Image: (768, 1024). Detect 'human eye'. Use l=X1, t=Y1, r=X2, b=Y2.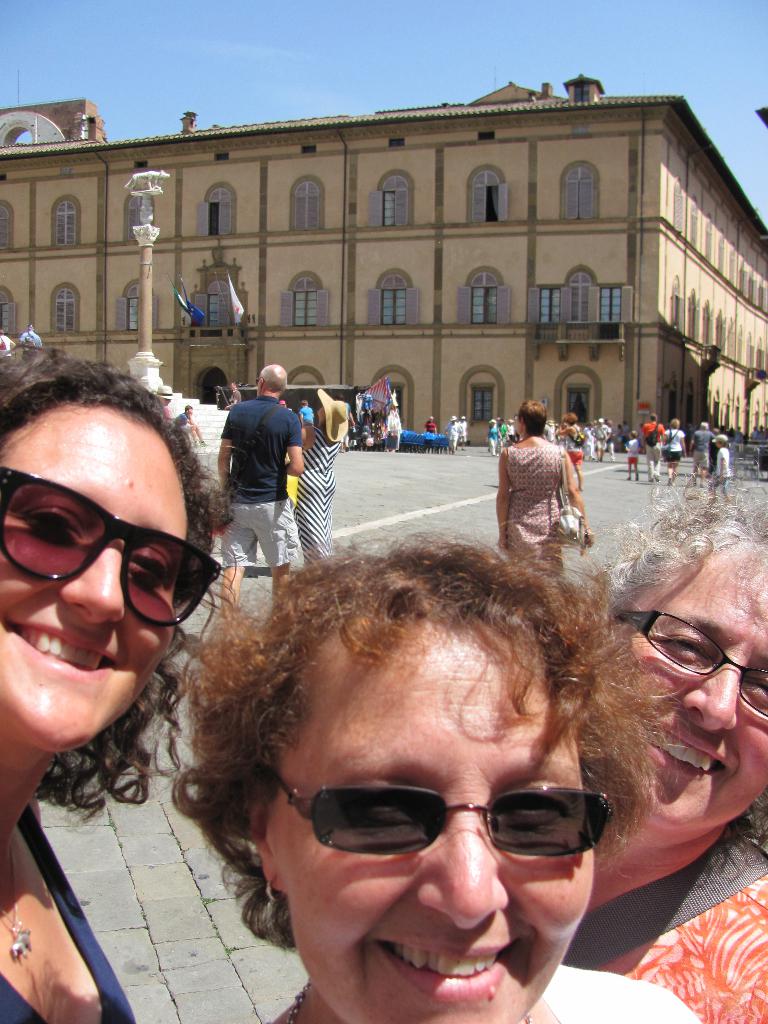
l=662, t=634, r=711, b=662.
